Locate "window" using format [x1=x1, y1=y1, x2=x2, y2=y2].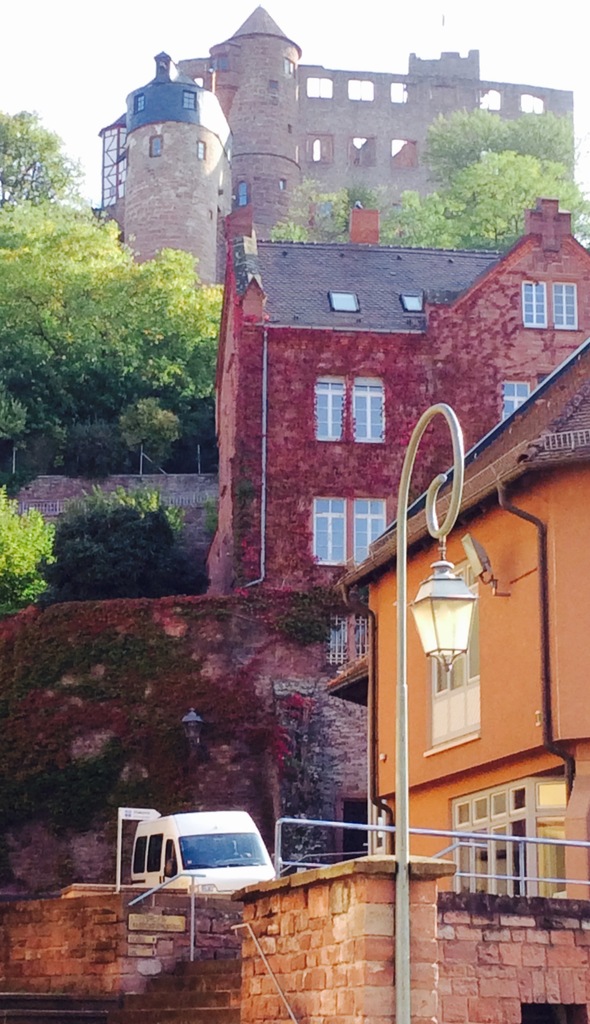
[x1=313, y1=600, x2=375, y2=676].
